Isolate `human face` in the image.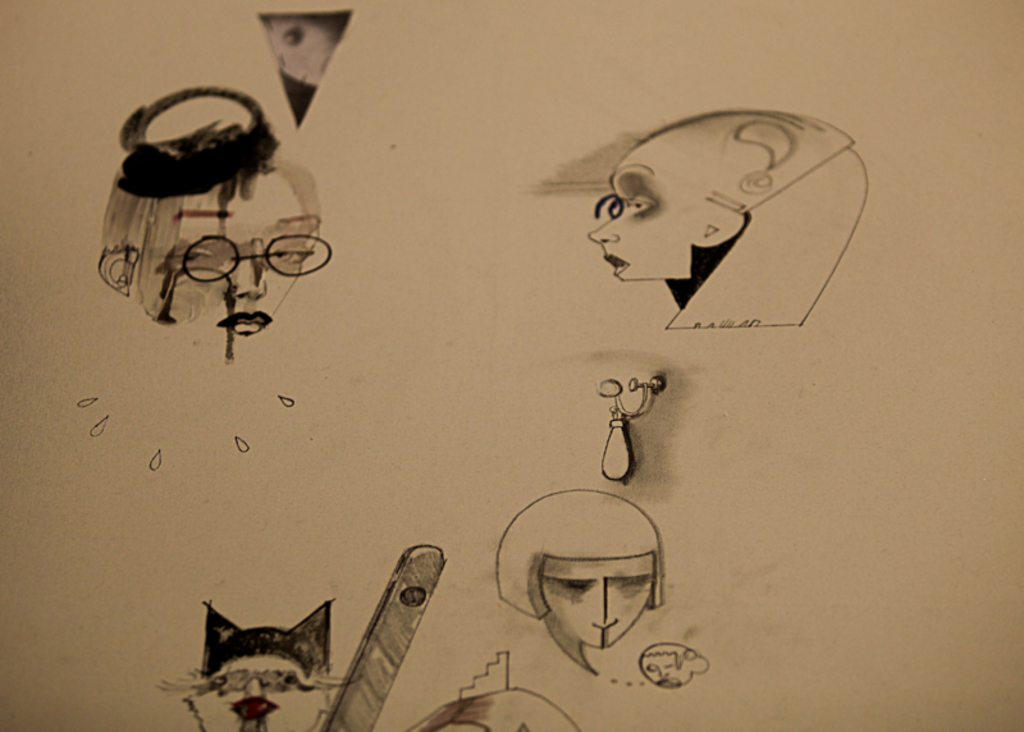
Isolated region: (585,173,694,282).
